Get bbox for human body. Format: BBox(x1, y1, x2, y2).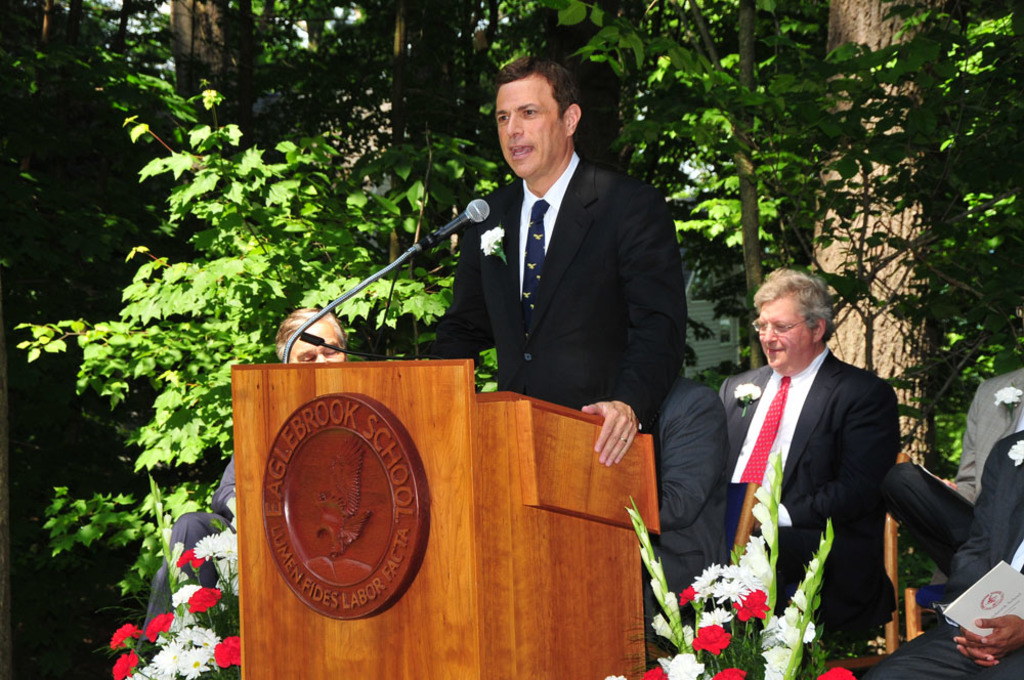
BBox(140, 448, 251, 648).
